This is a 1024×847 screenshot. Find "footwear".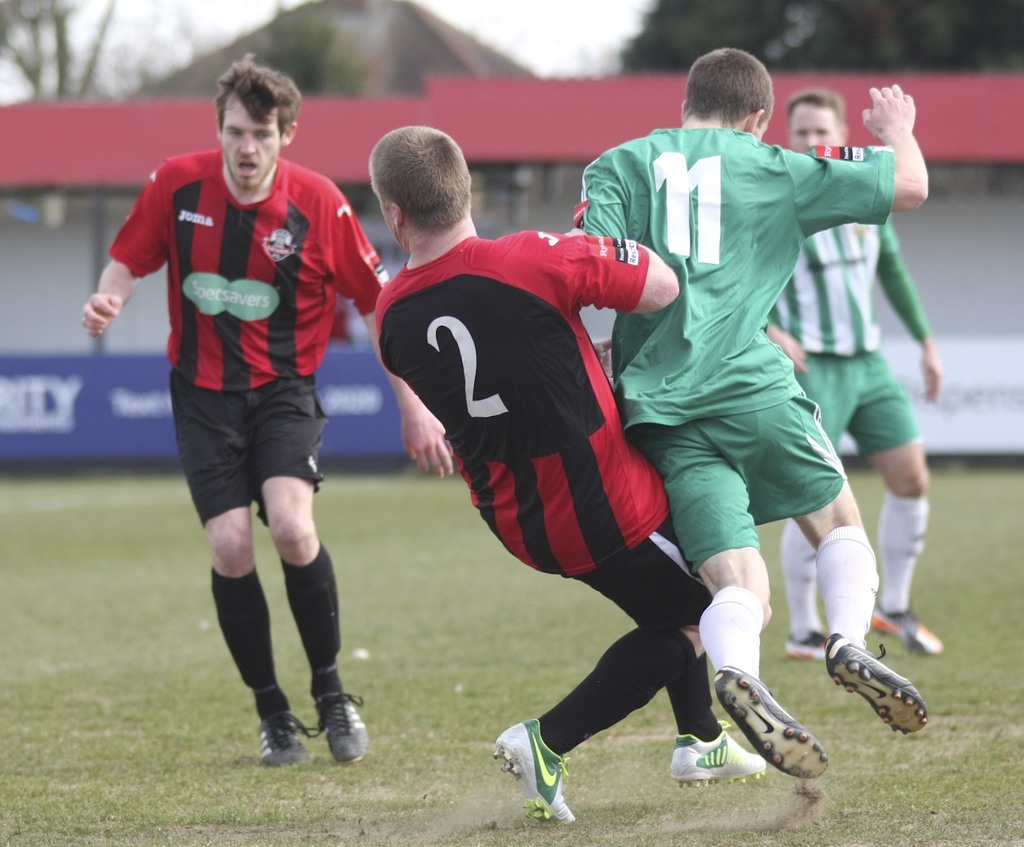
Bounding box: [left=496, top=722, right=580, bottom=821].
